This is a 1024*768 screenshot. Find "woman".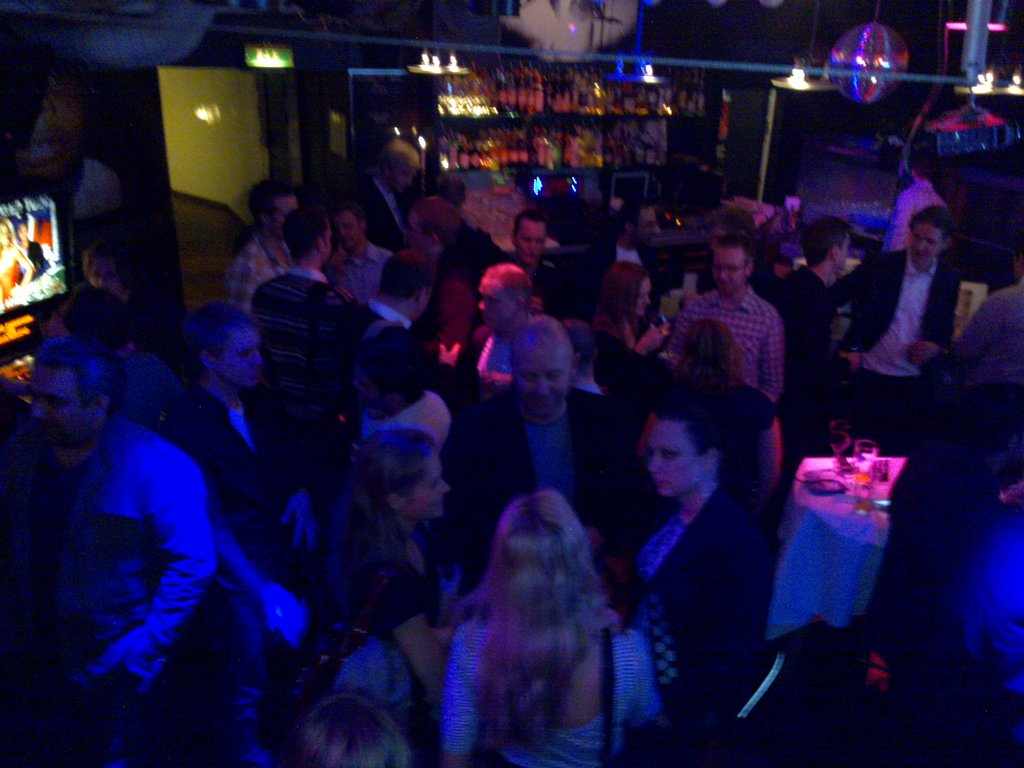
Bounding box: 439,491,665,767.
